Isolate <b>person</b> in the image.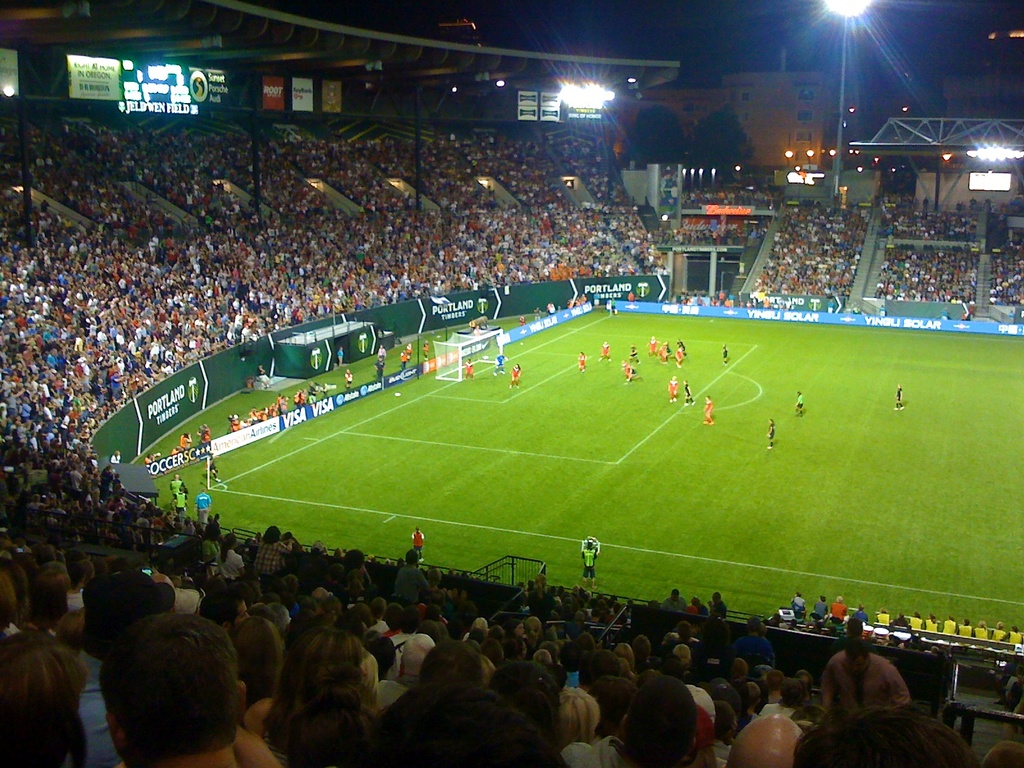
Isolated region: bbox=[398, 352, 406, 369].
